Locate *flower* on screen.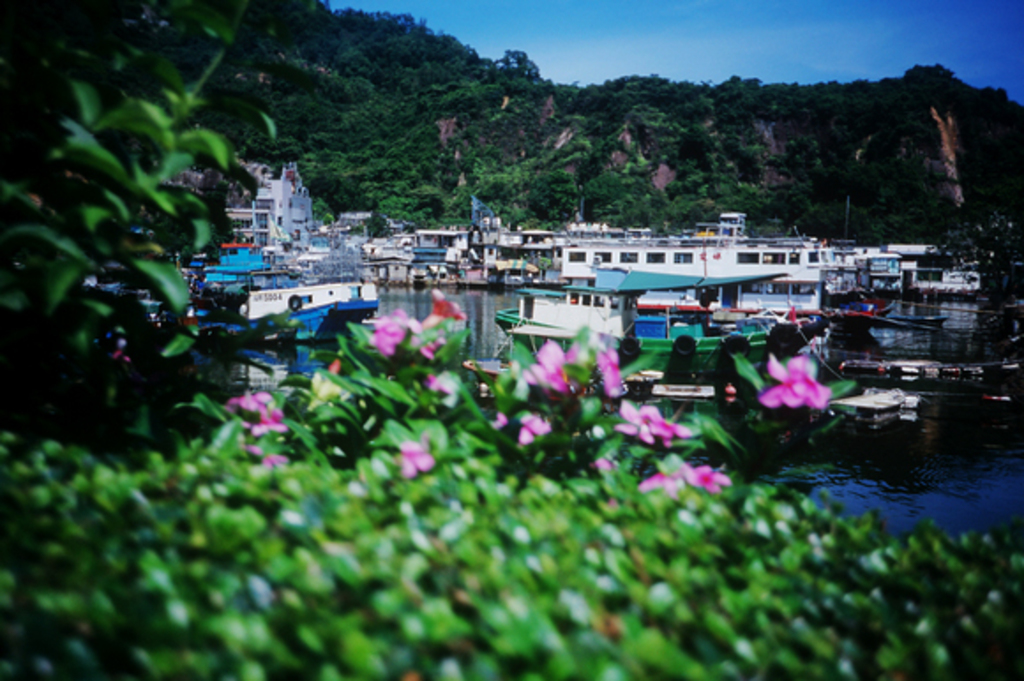
On screen at crop(214, 379, 288, 450).
